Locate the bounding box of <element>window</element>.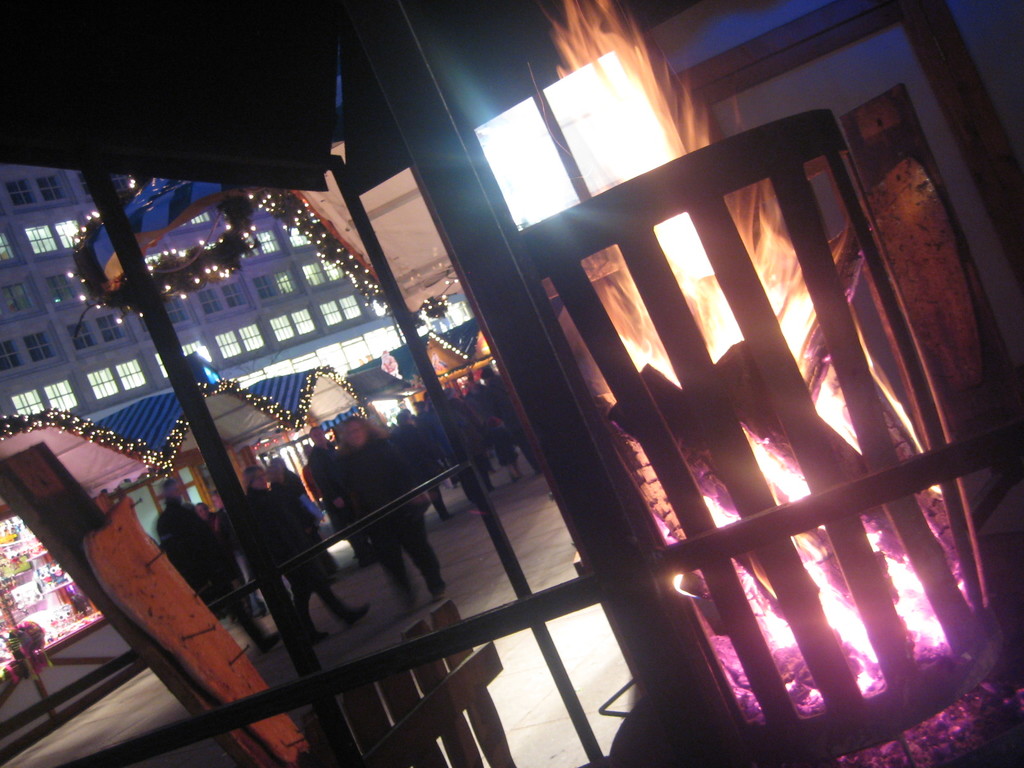
Bounding box: bbox=(222, 281, 249, 307).
